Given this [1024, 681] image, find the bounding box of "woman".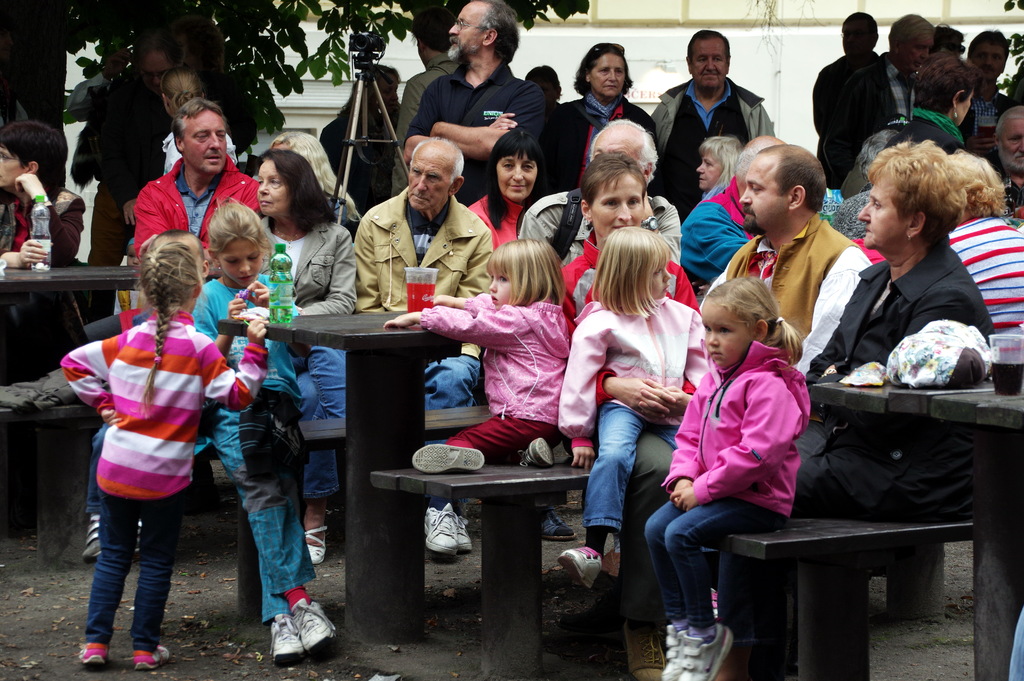
(0,122,90,363).
